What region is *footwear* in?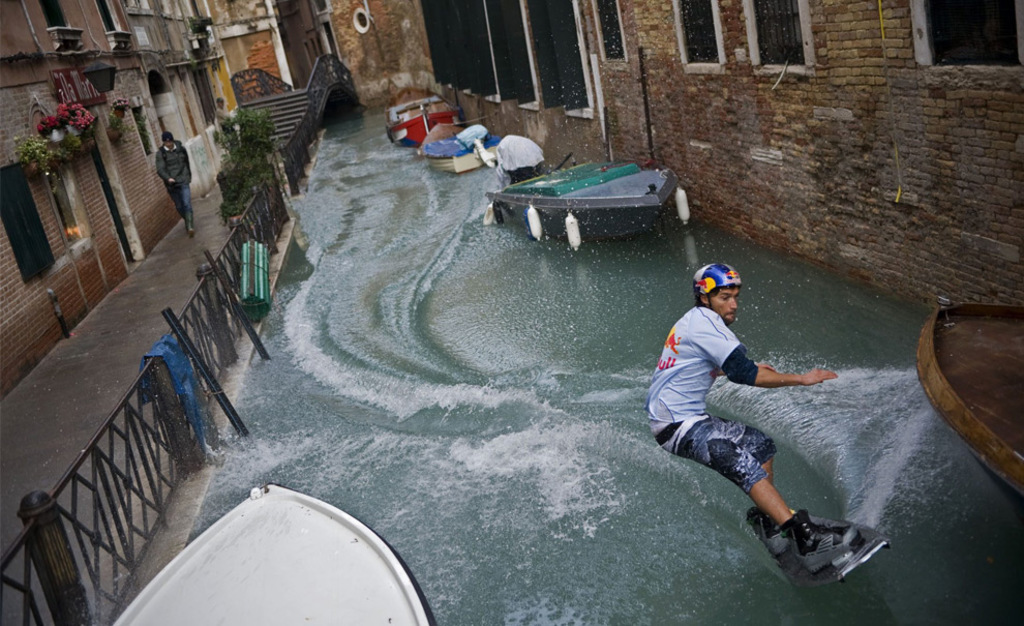
locate(189, 228, 200, 236).
